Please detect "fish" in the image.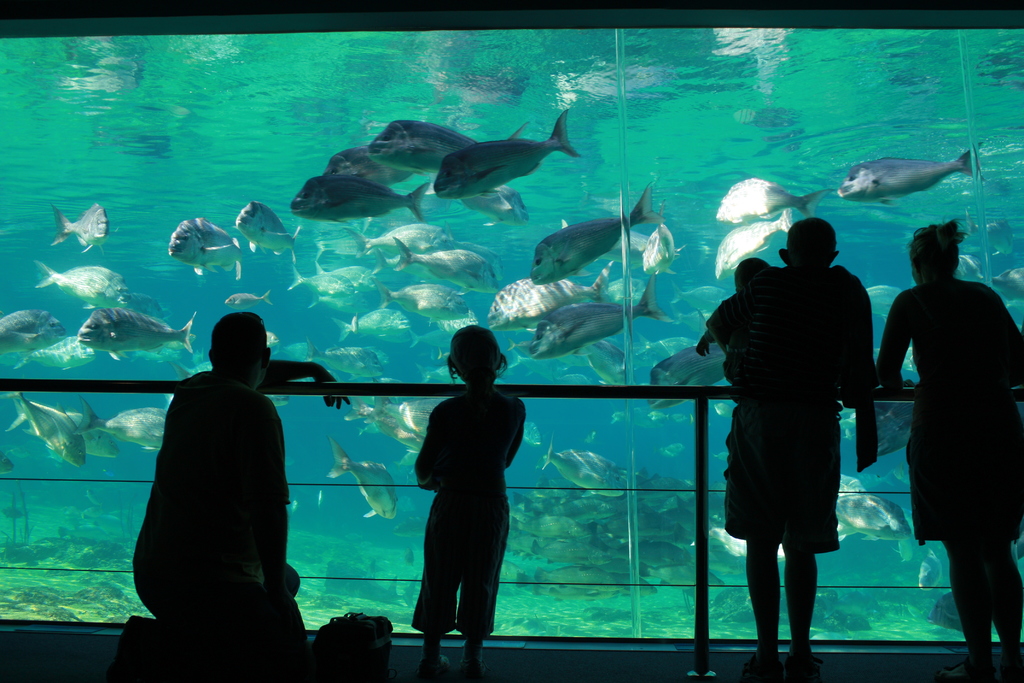
crop(414, 320, 474, 345).
